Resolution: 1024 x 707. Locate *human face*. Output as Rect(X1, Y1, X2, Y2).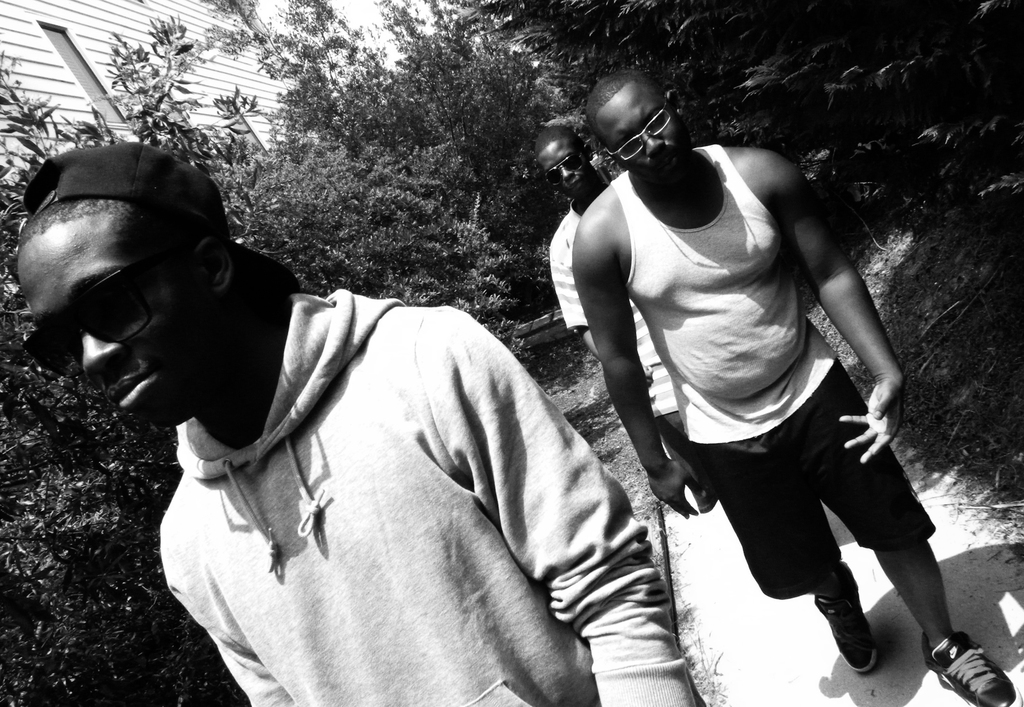
Rect(598, 81, 687, 185).
